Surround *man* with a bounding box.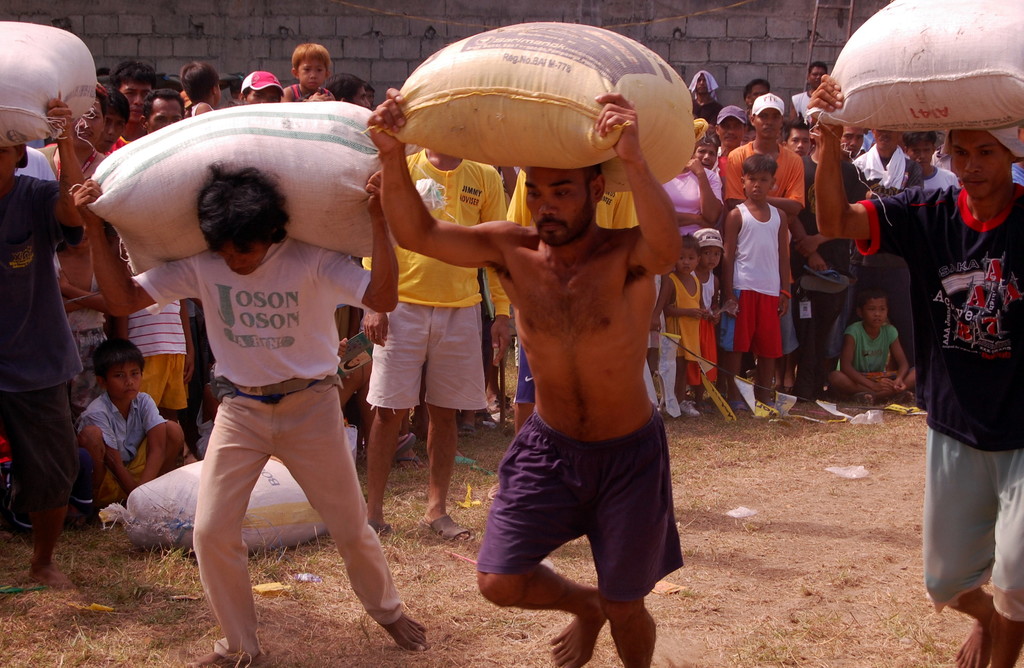
[left=330, top=76, right=371, bottom=111].
